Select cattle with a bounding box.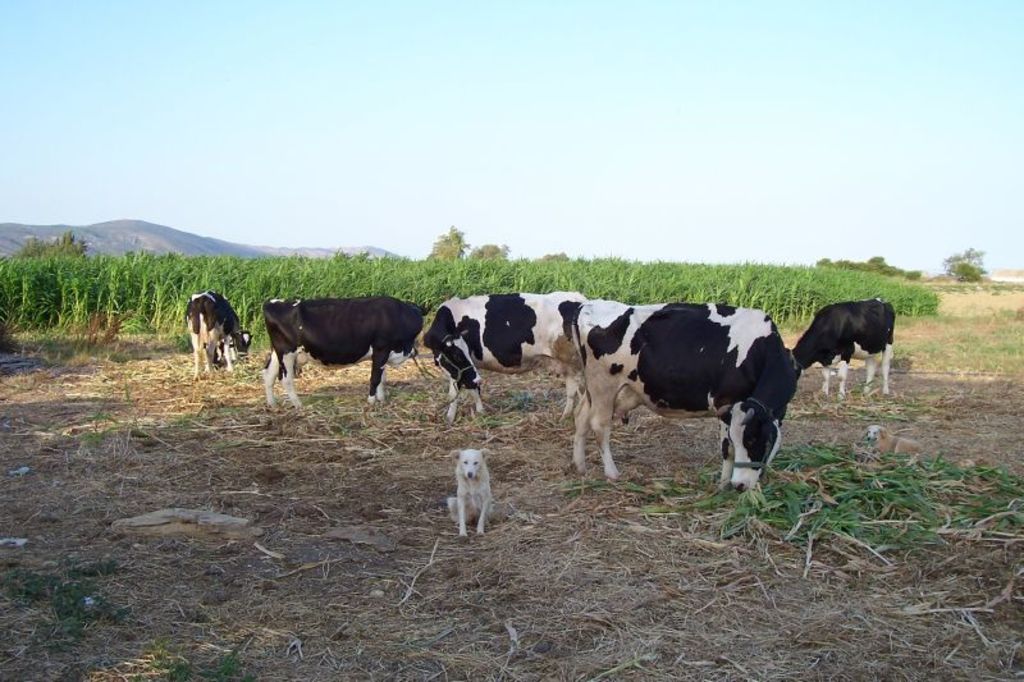
184, 288, 232, 381.
